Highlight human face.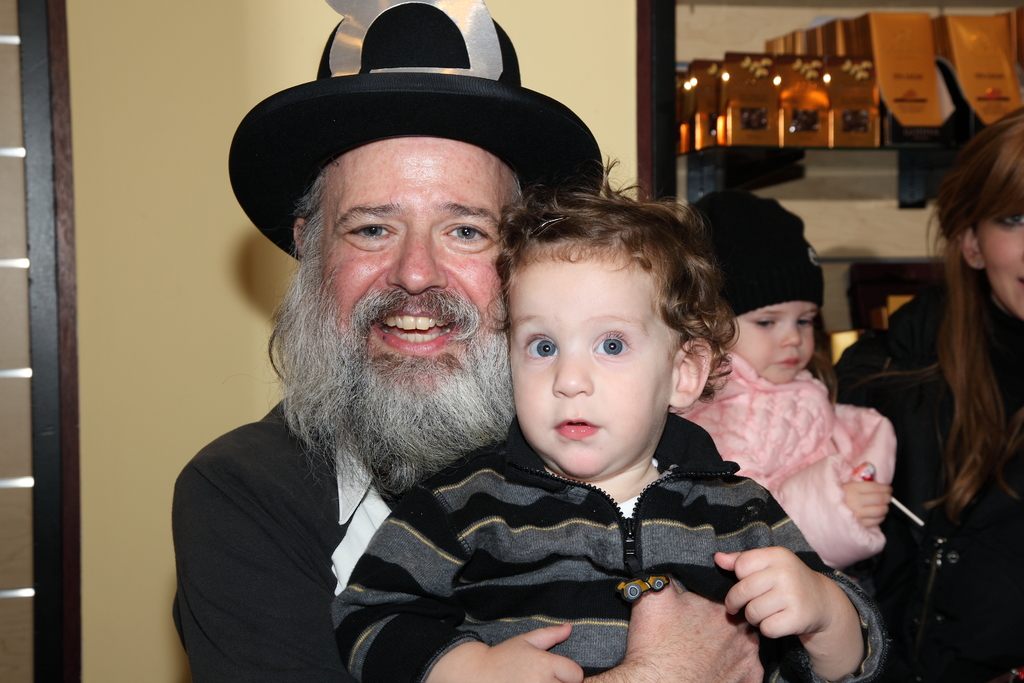
Highlighted region: <region>317, 136, 525, 444</region>.
